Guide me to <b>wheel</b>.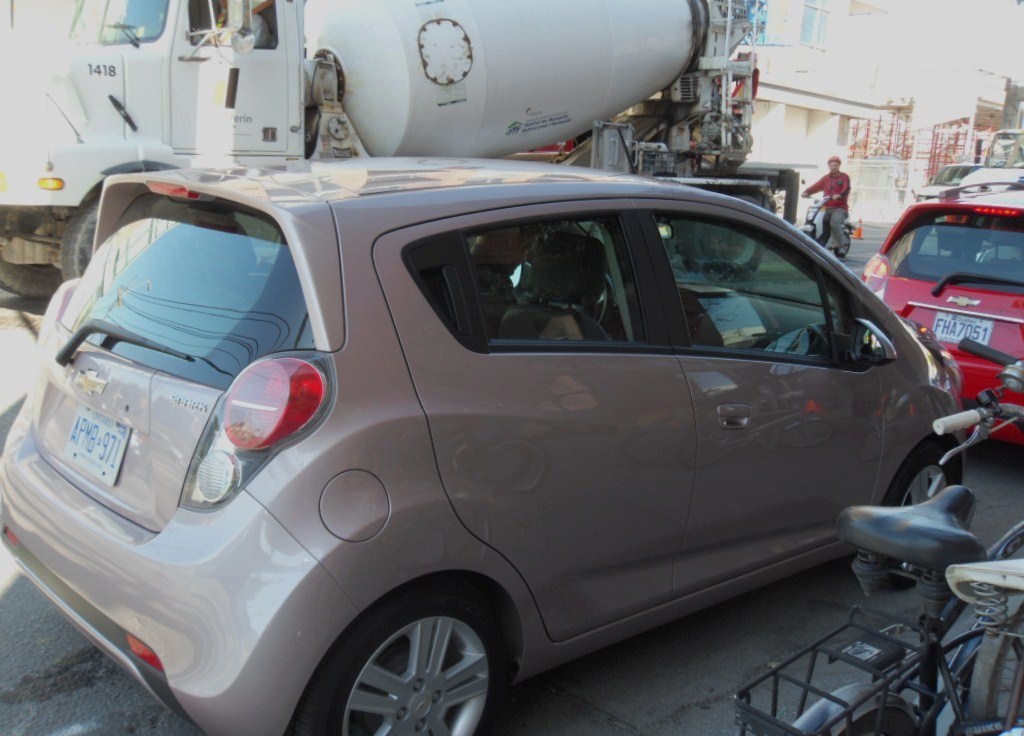
Guidance: pyautogui.locateOnScreen(0, 203, 65, 300).
